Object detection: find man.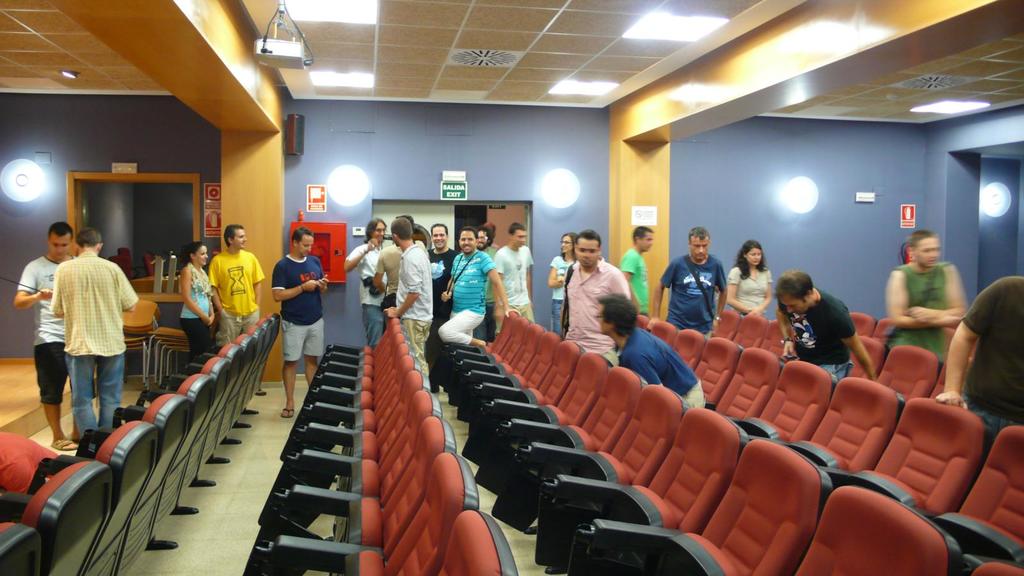
bbox=(273, 228, 330, 419).
